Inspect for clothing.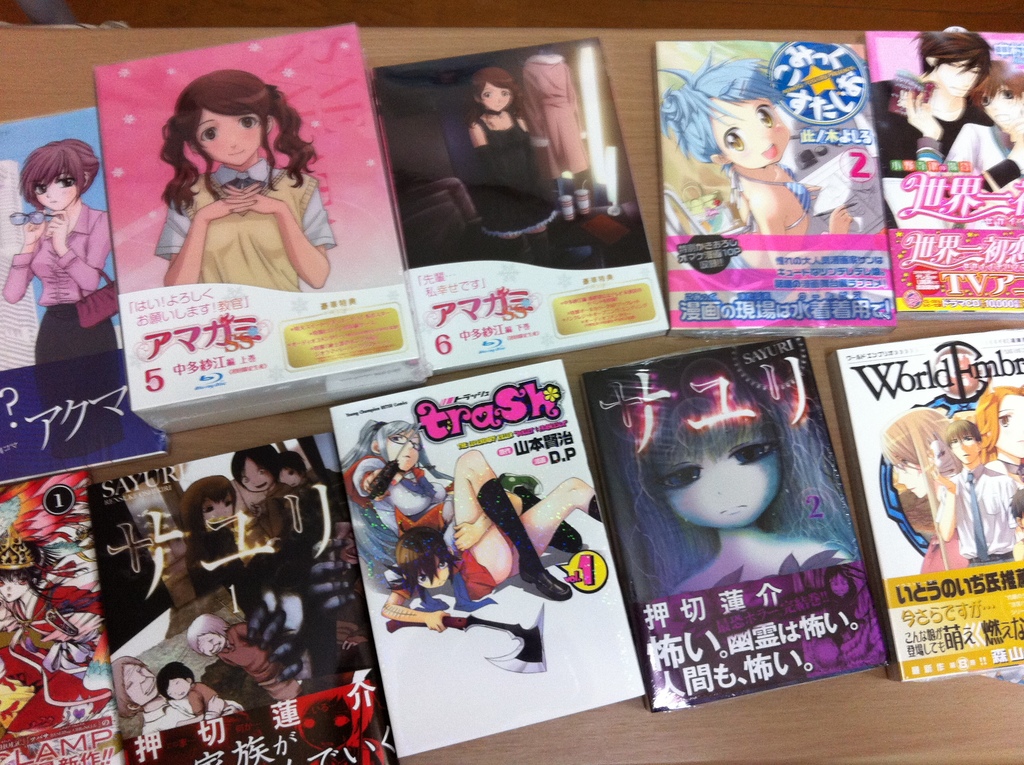
Inspection: 152 155 337 294.
